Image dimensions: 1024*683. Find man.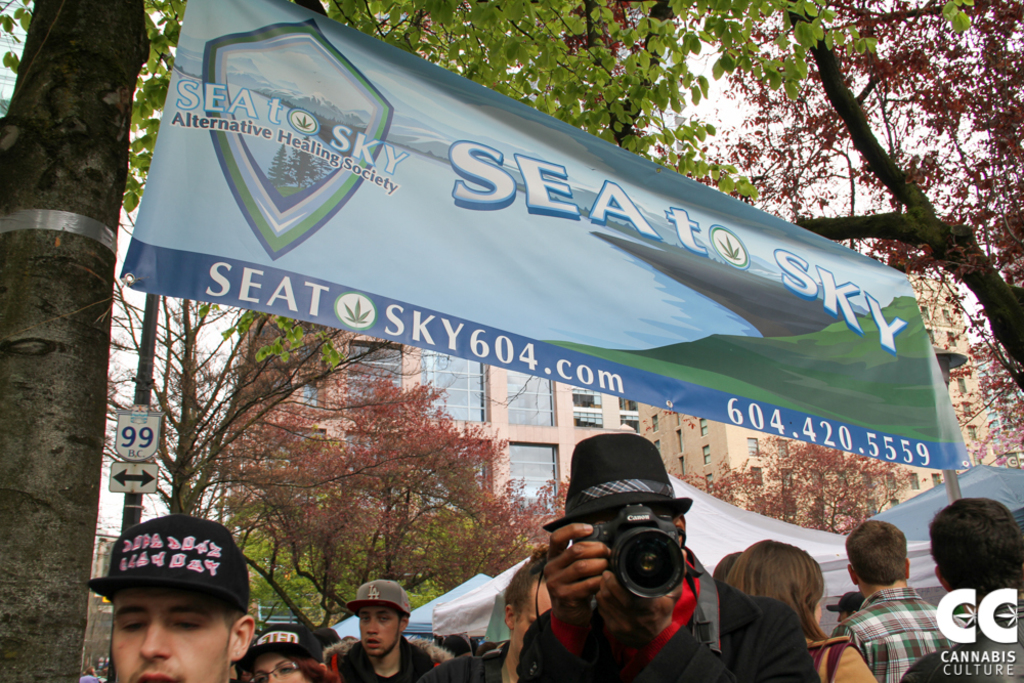
x1=416 y1=552 x2=551 y2=682.
